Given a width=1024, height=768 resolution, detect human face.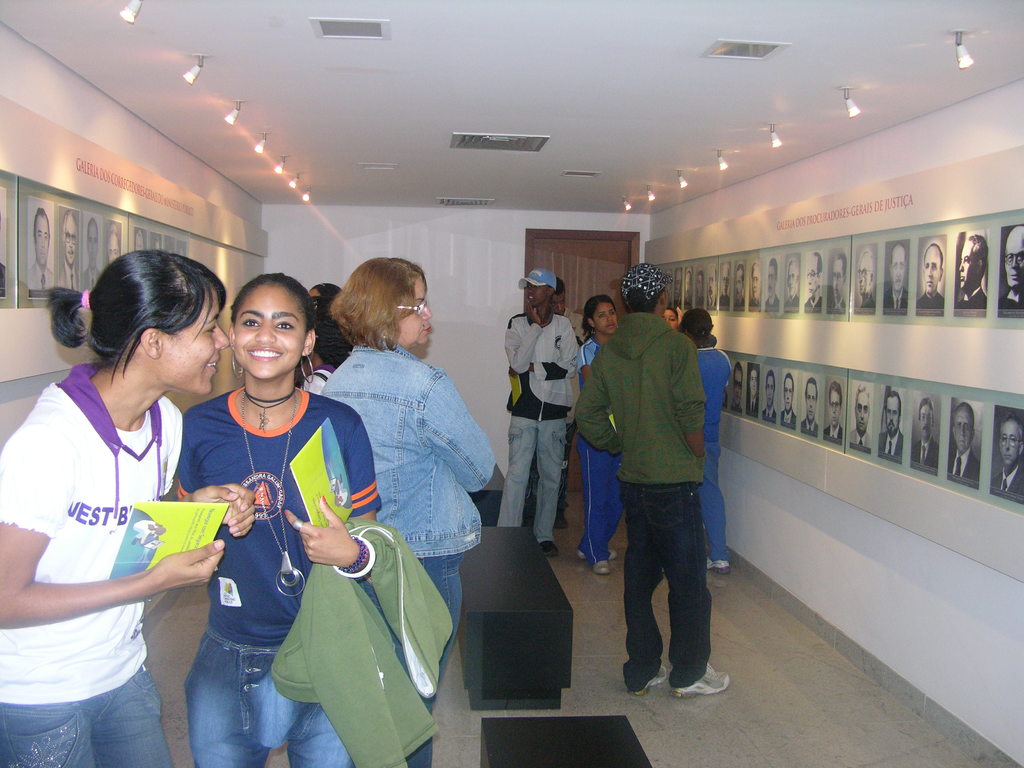
[x1=804, y1=384, x2=816, y2=420].
